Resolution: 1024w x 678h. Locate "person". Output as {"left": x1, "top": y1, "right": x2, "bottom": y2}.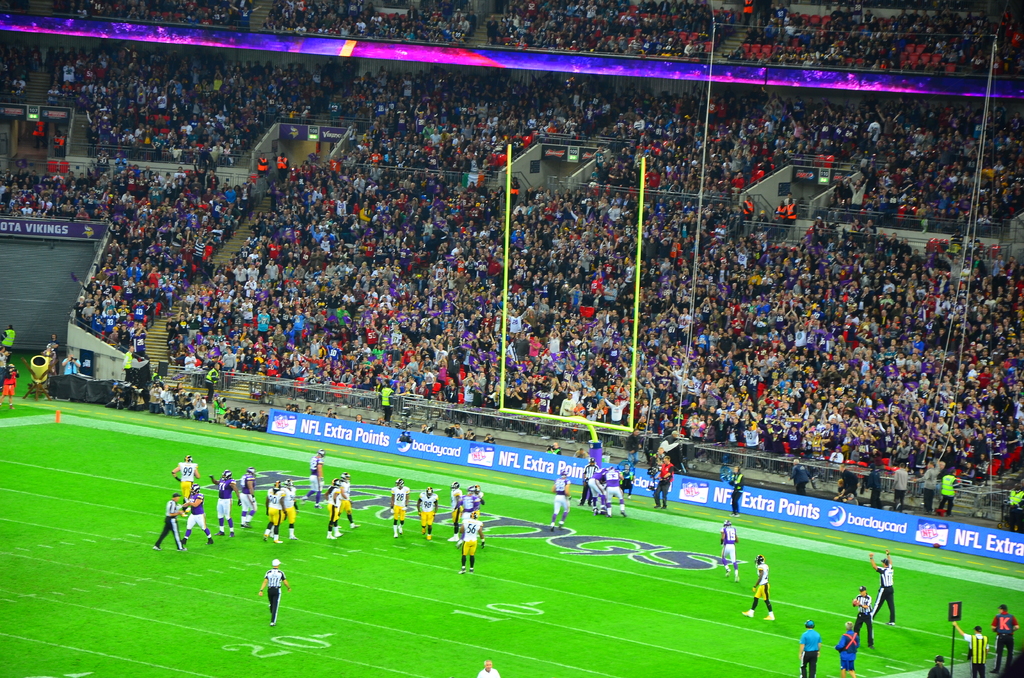
{"left": 153, "top": 491, "right": 183, "bottom": 551}.
